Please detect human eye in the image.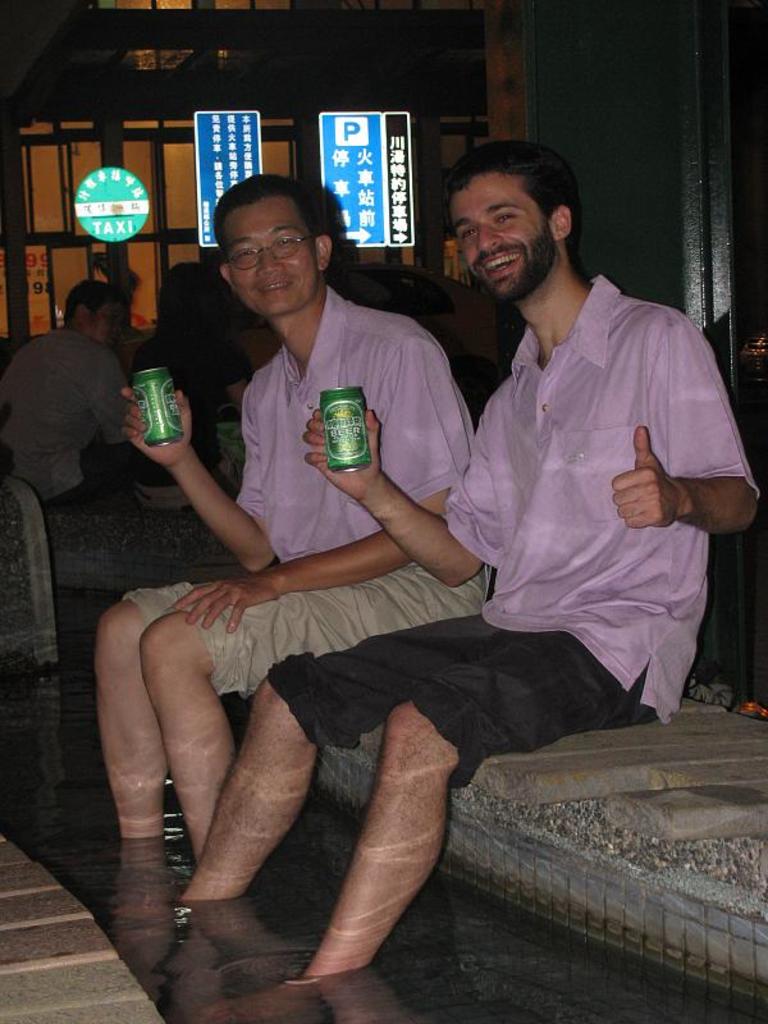
(279,232,301,251).
